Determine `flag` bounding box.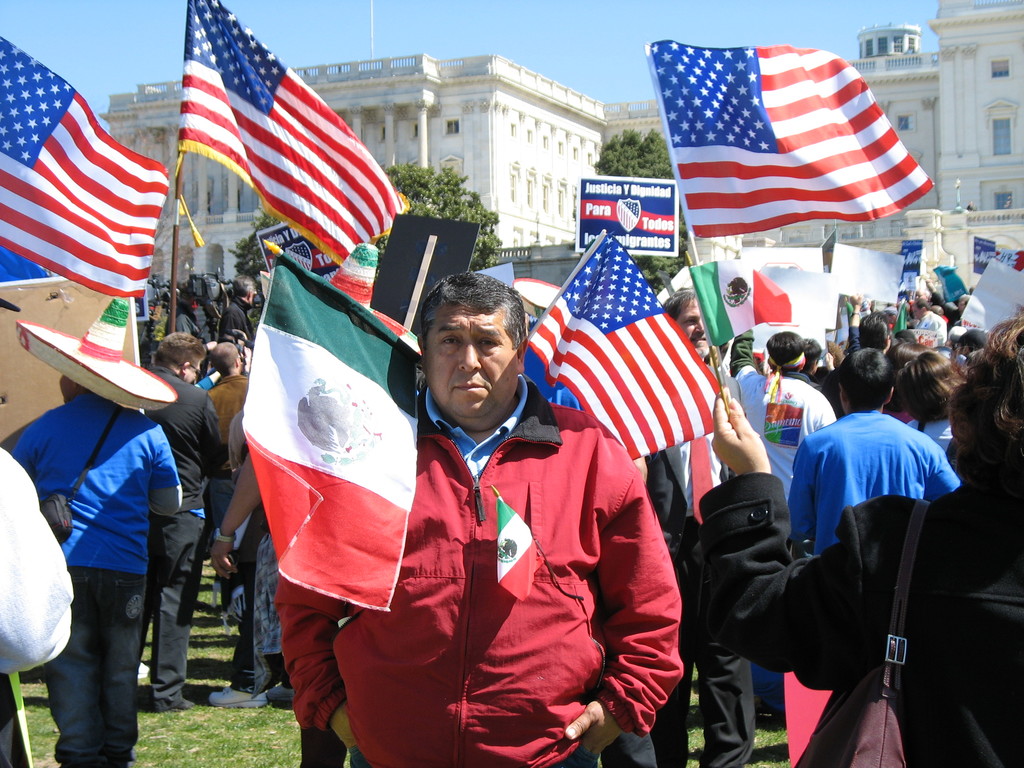
Determined: 0, 31, 181, 302.
